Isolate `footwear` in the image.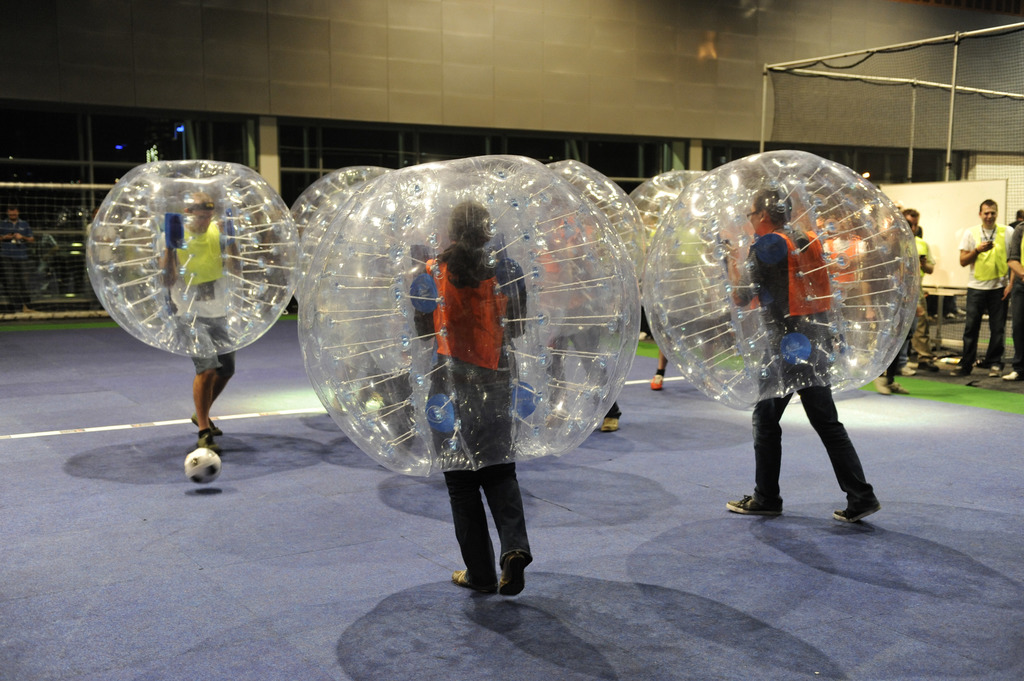
Isolated region: box=[449, 565, 496, 593].
